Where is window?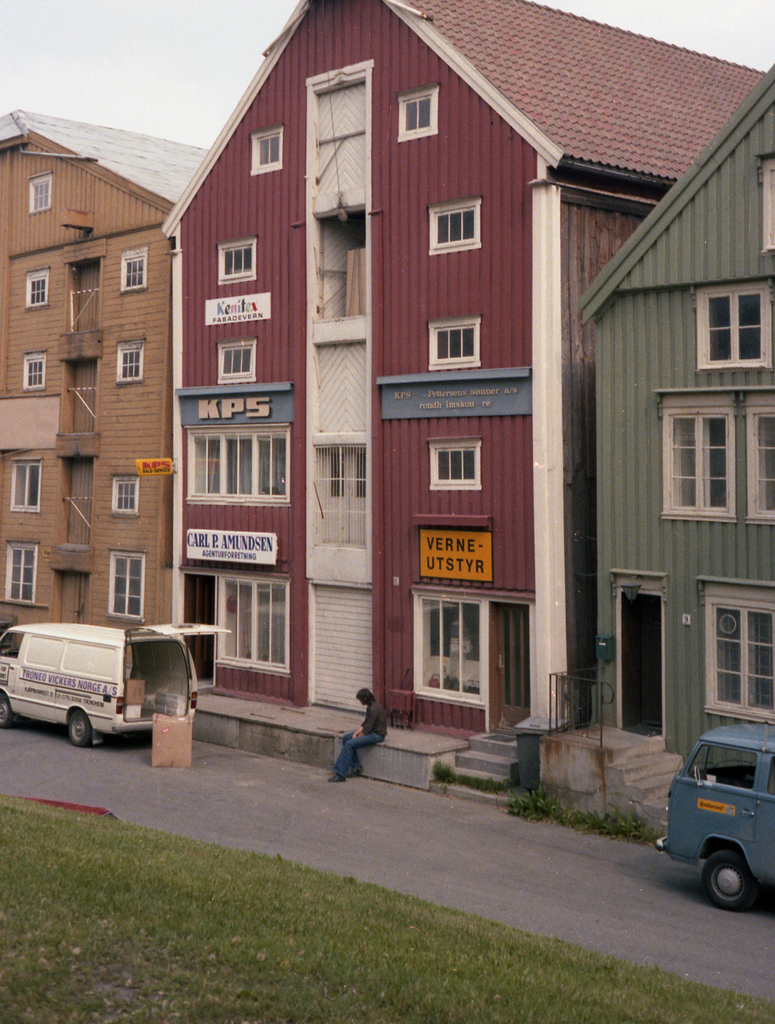
crop(432, 318, 477, 364).
